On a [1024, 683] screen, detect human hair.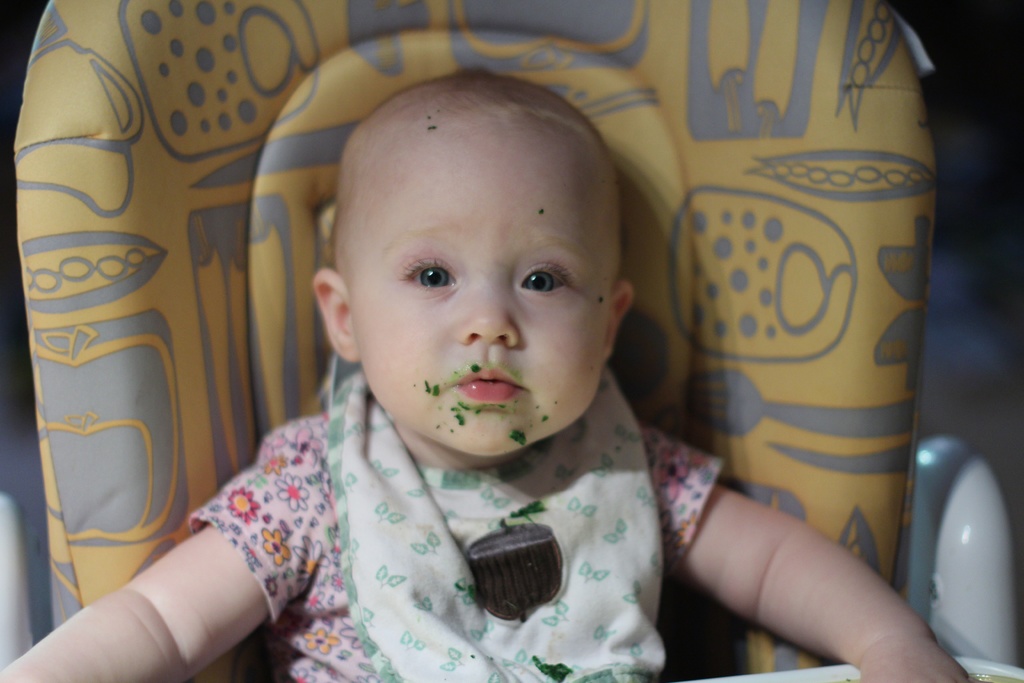
<bbox>335, 94, 611, 248</bbox>.
